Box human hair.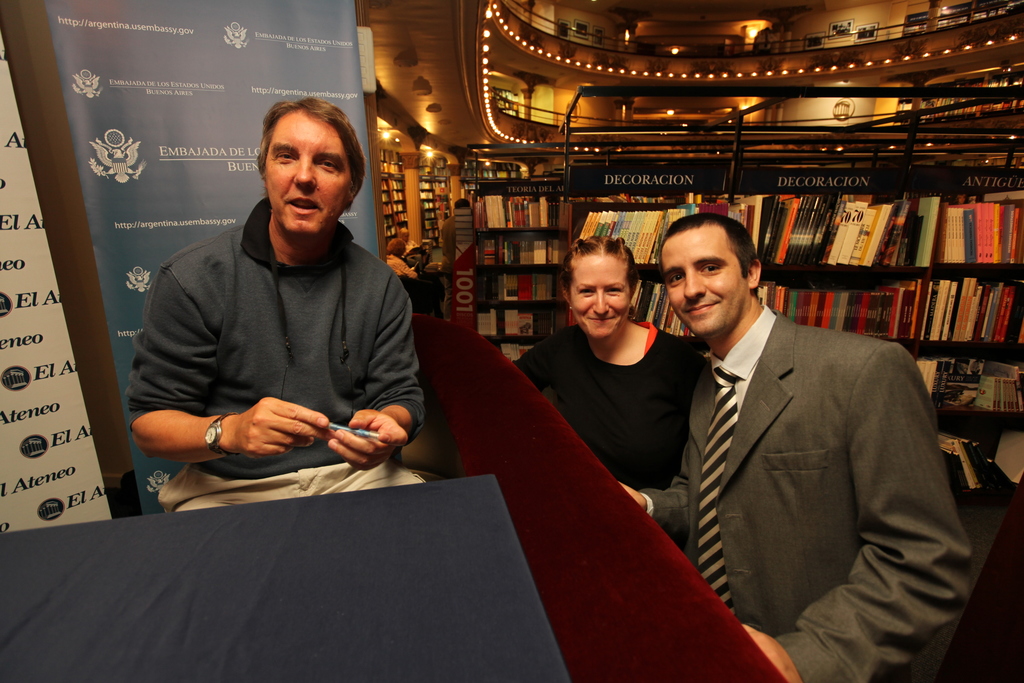
(387,237,405,257).
